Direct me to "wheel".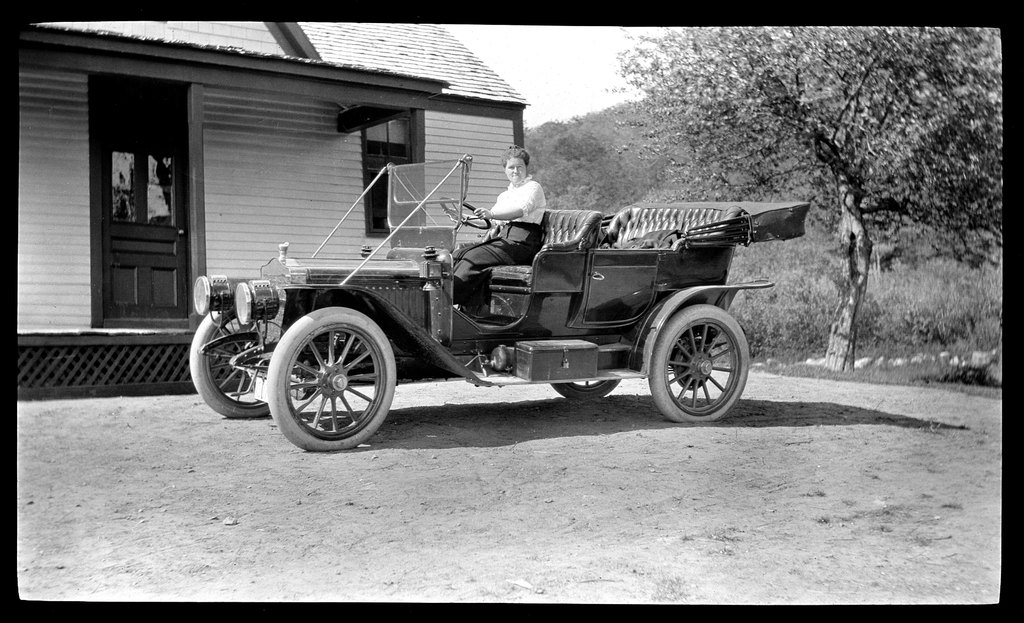
Direction: x1=264, y1=304, x2=389, y2=443.
